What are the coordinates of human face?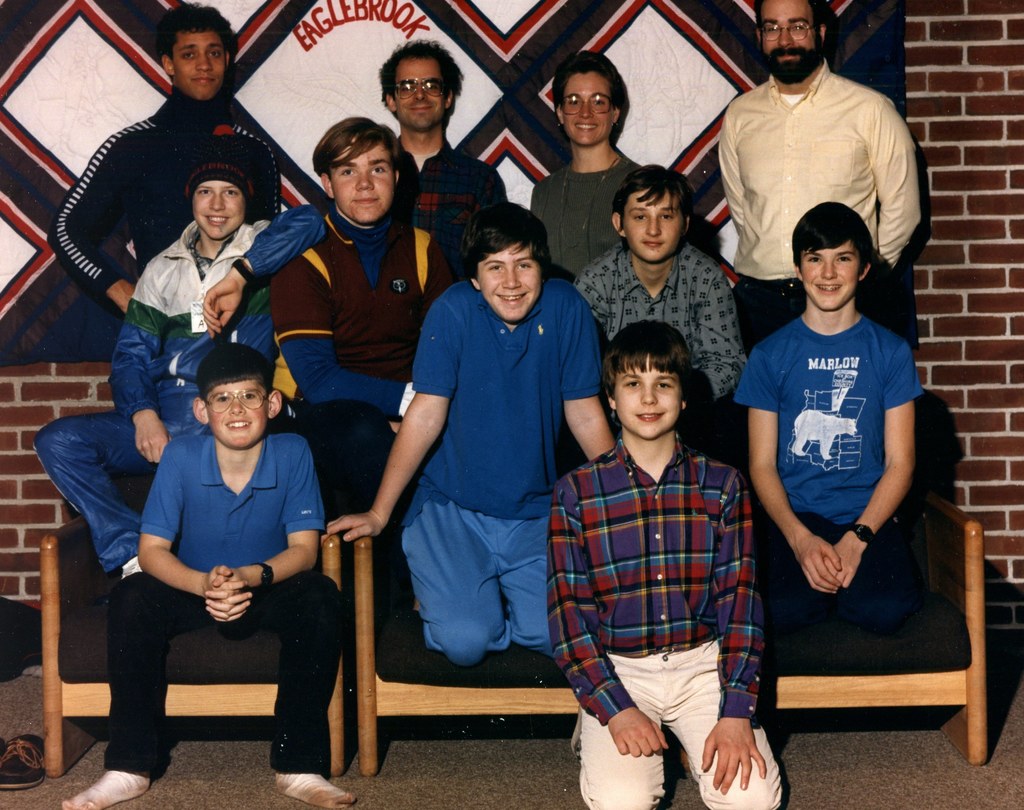
Rect(797, 241, 860, 312).
